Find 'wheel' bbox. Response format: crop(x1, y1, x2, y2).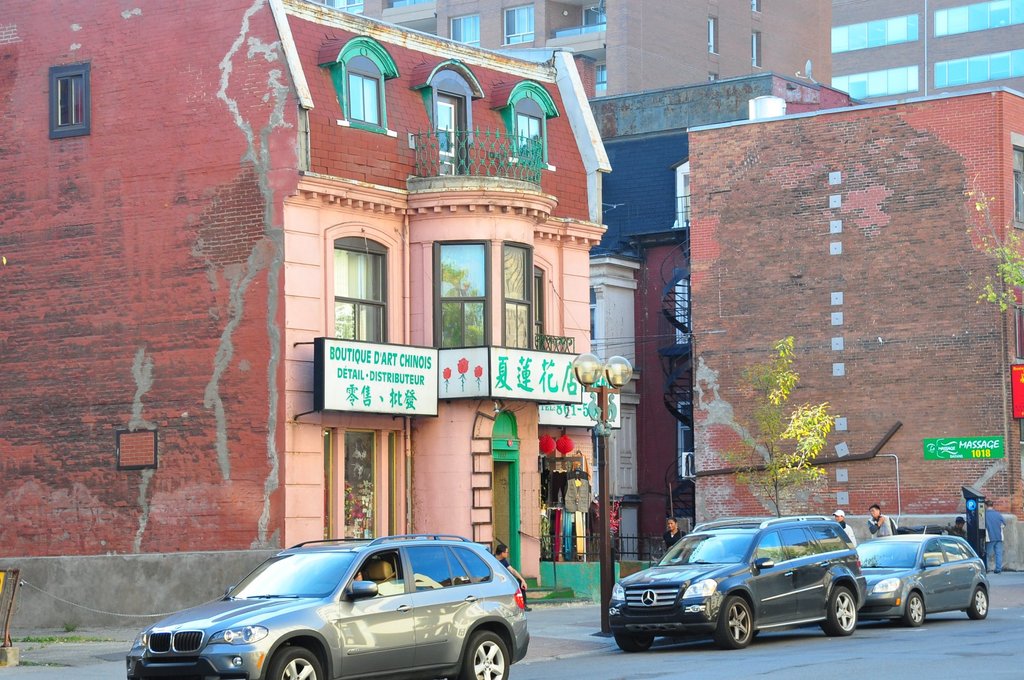
crop(716, 597, 753, 647).
